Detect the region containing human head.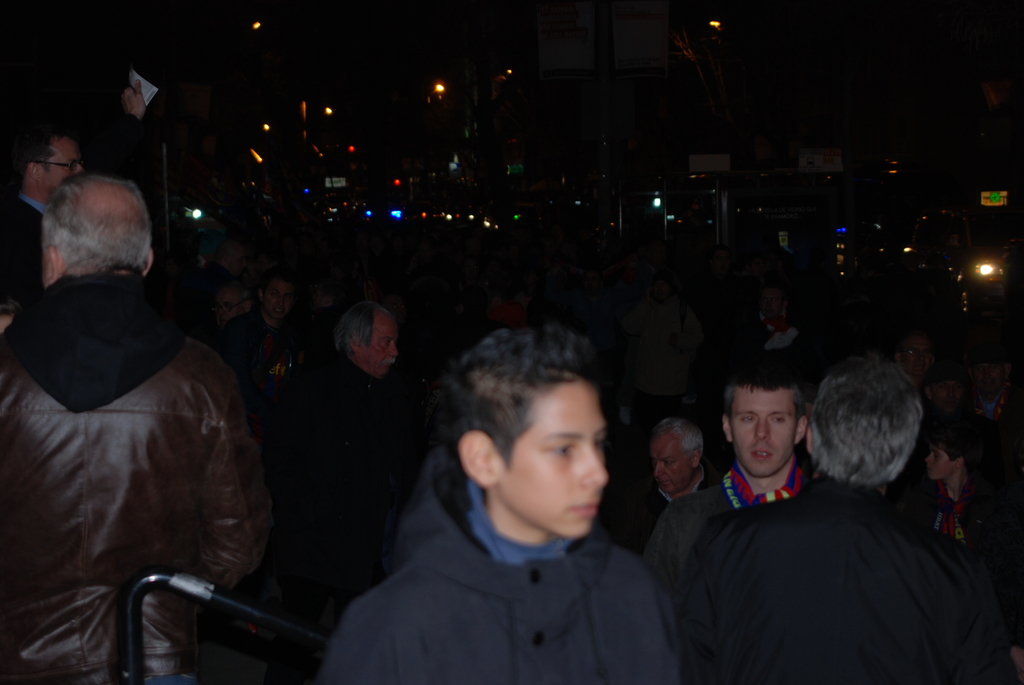
(left=803, top=359, right=922, bottom=493).
